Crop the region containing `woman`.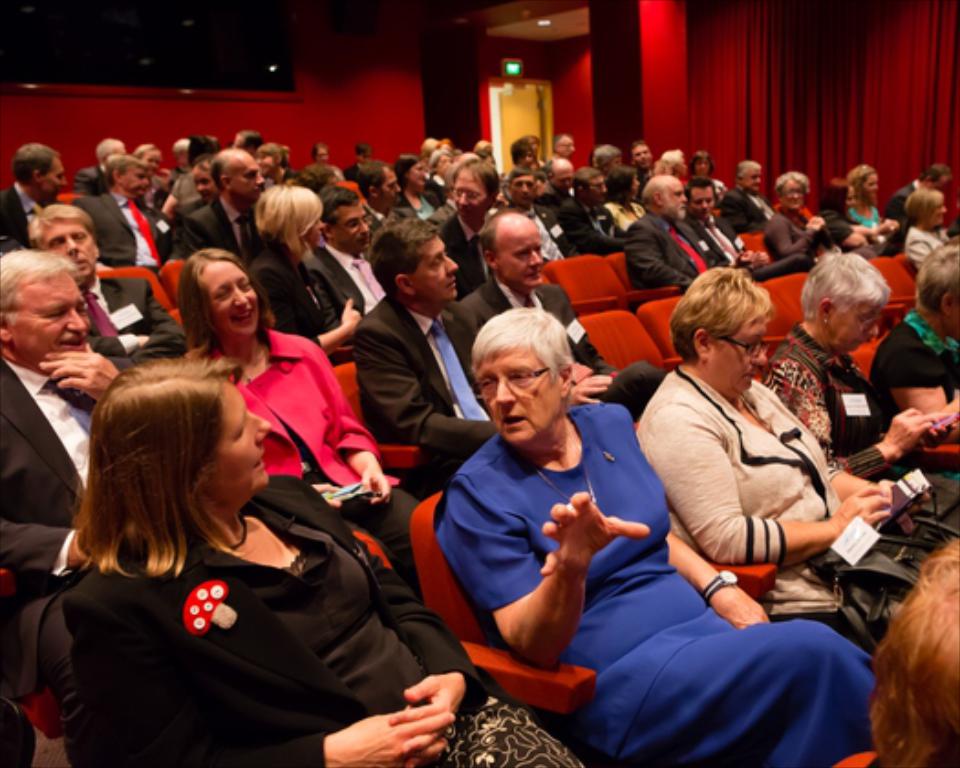
Crop region: box(600, 165, 647, 229).
